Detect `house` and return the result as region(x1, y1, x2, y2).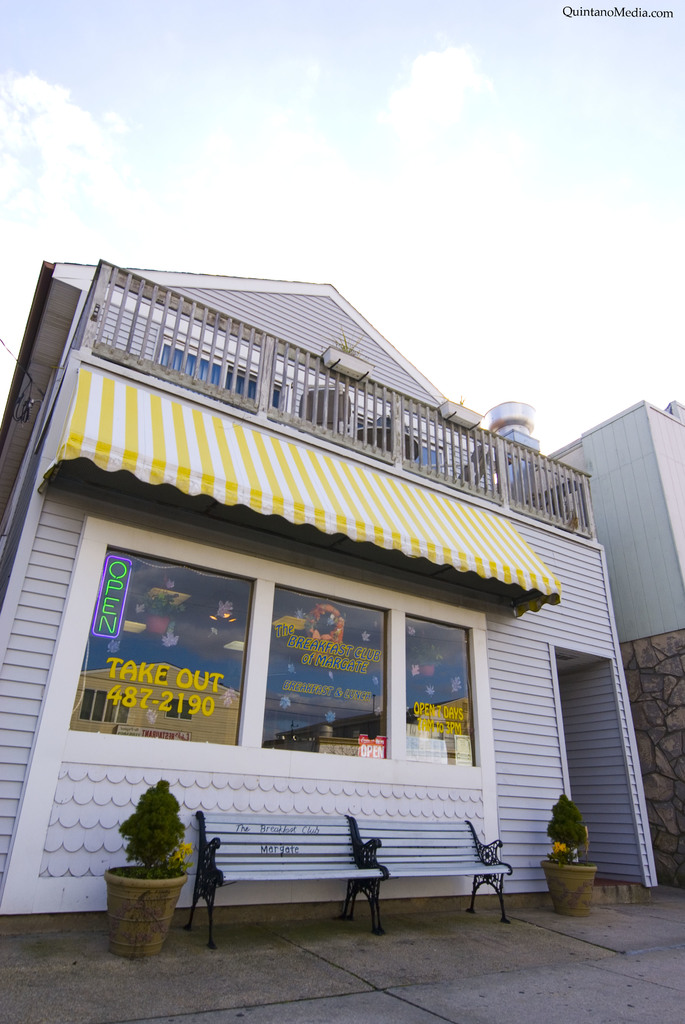
region(535, 398, 684, 895).
